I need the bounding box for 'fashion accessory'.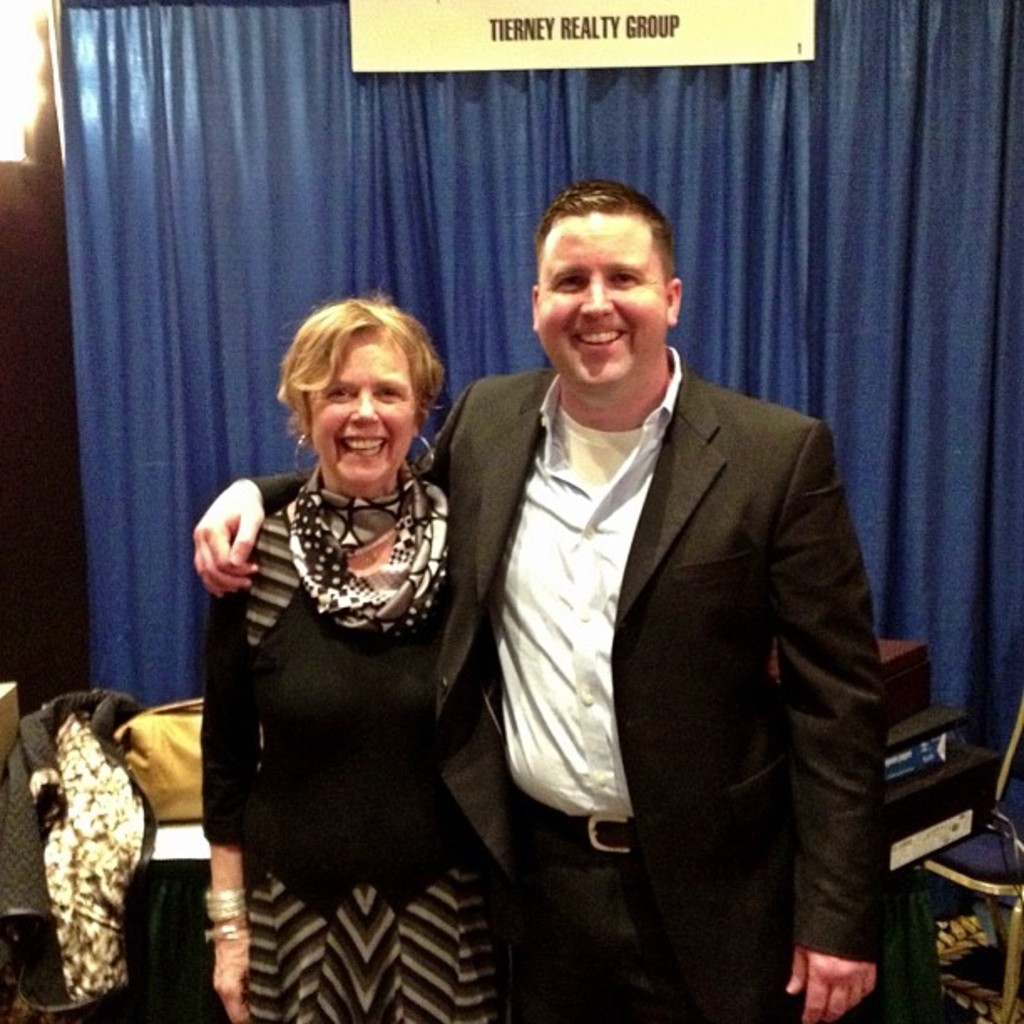
Here it is: Rect(204, 924, 249, 940).
